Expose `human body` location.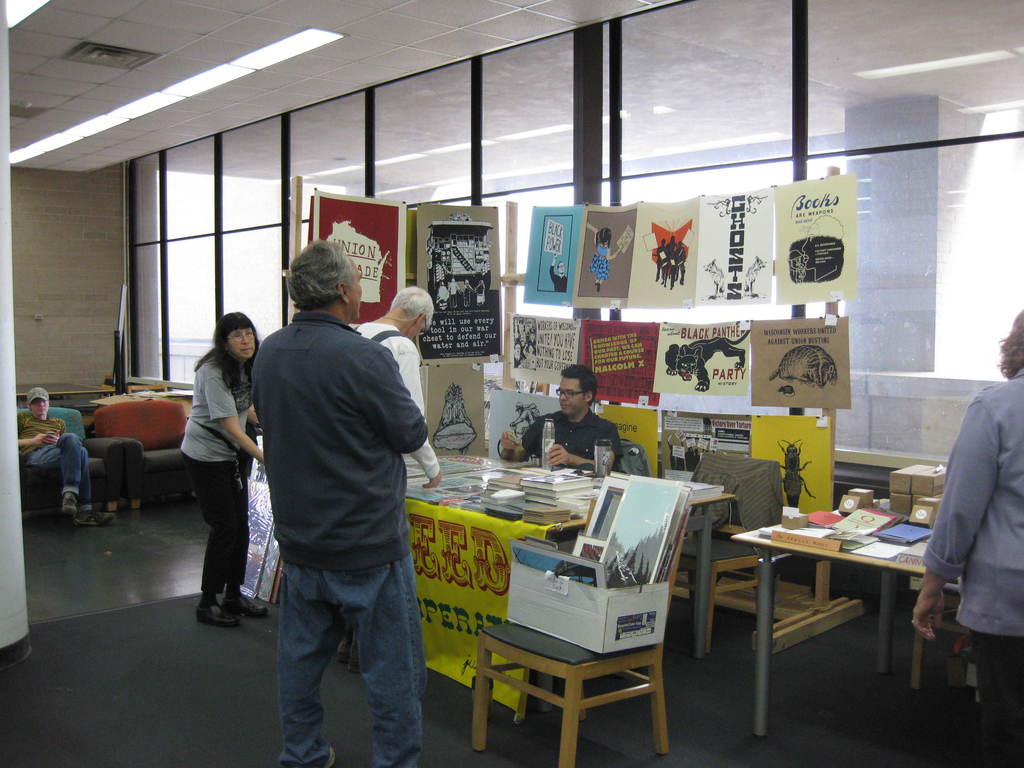
Exposed at region(178, 308, 269, 628).
